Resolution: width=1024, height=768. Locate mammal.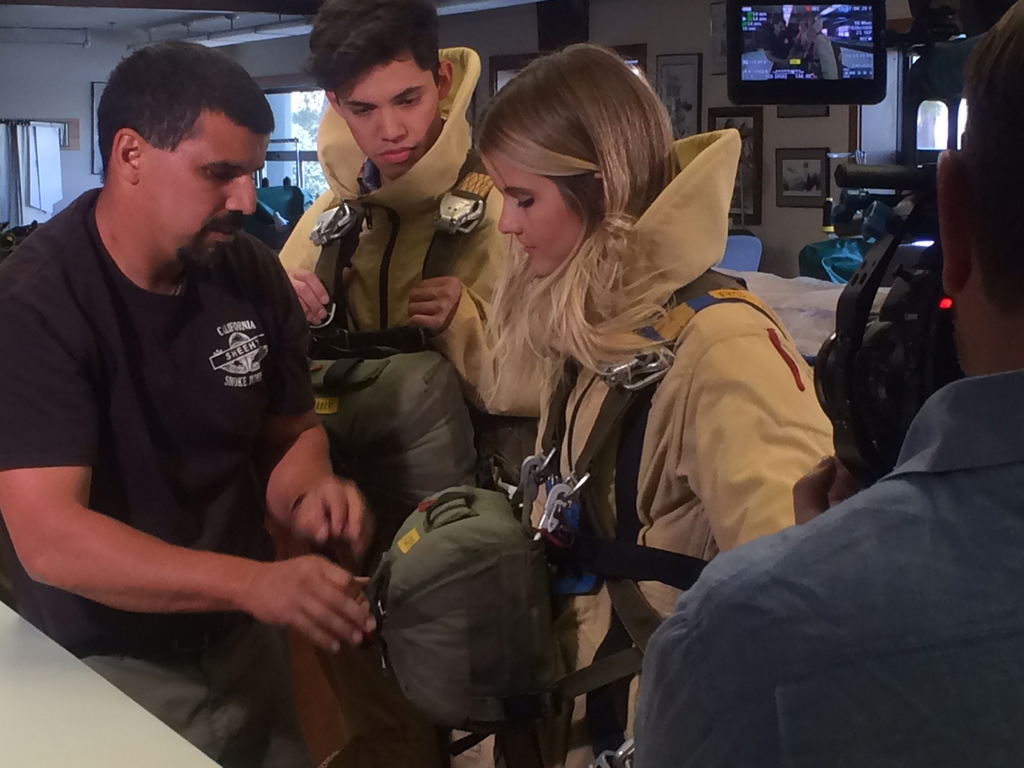
bbox=[632, 0, 1023, 767].
